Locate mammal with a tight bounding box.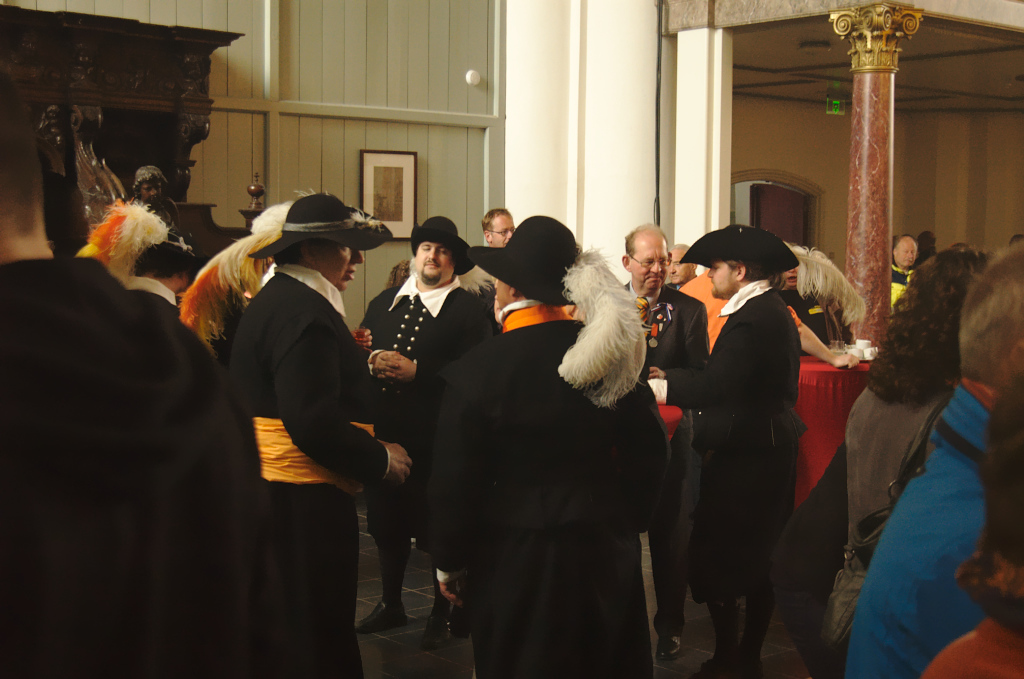
(x1=925, y1=364, x2=1023, y2=677).
